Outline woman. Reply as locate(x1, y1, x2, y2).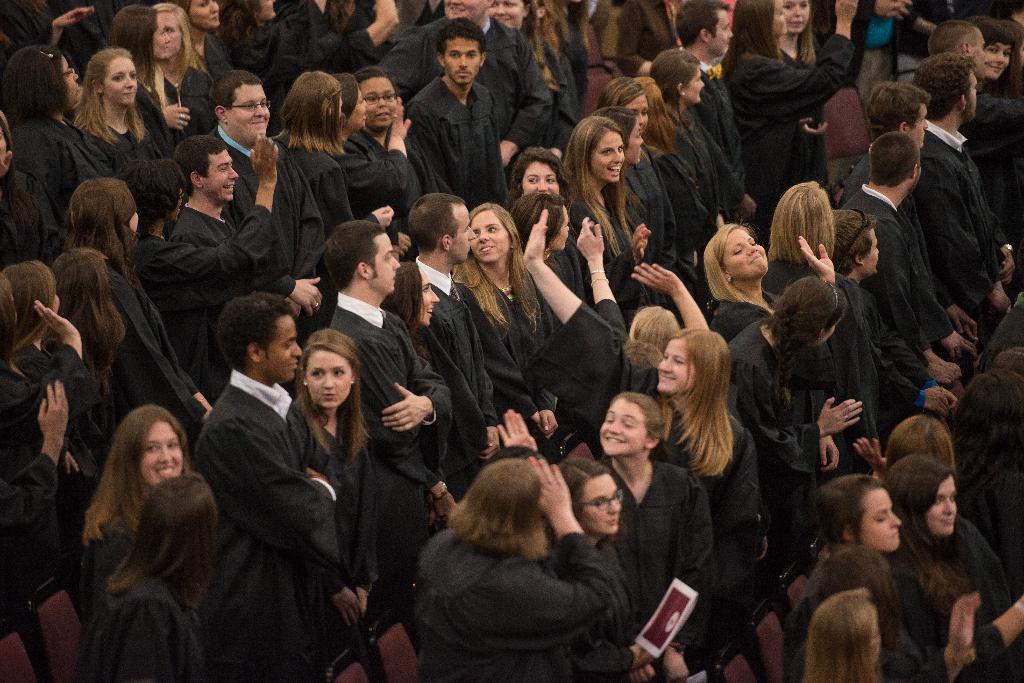
locate(883, 455, 1012, 664).
